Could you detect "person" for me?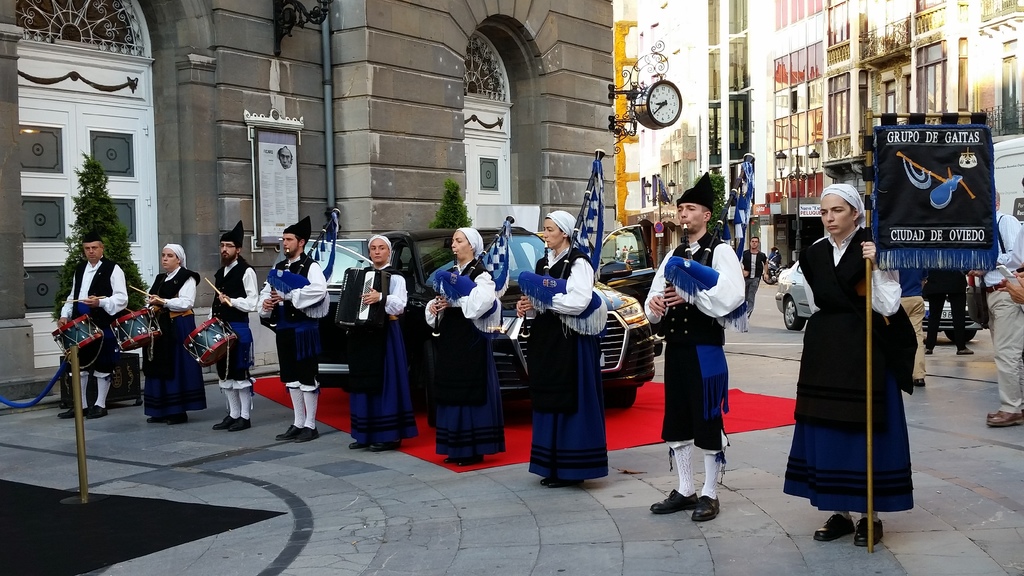
Detection result: [x1=418, y1=223, x2=506, y2=470].
